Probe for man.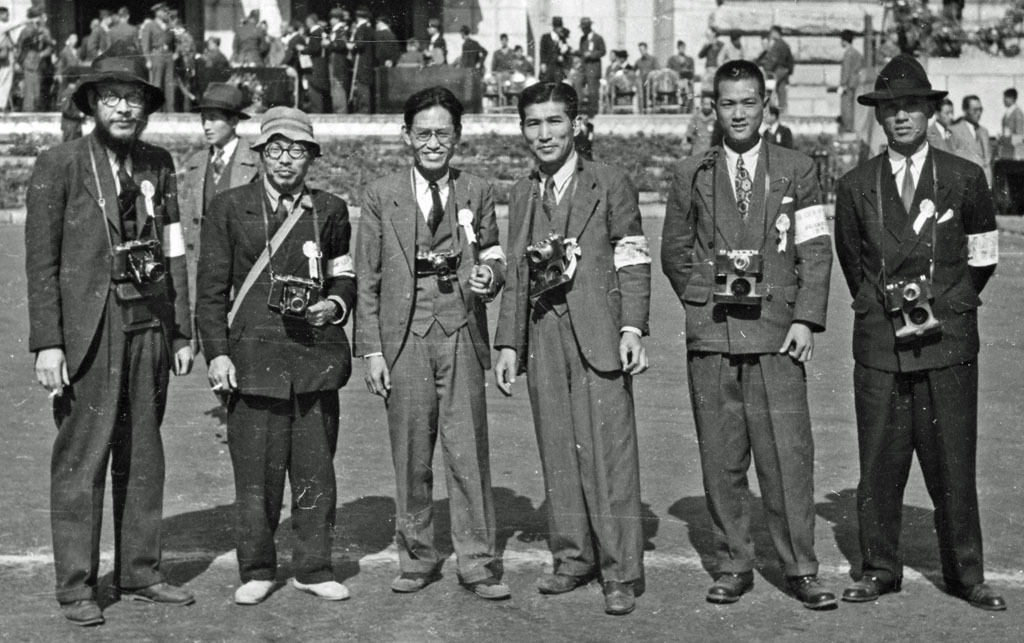
Probe result: [left=491, top=79, right=654, bottom=616].
